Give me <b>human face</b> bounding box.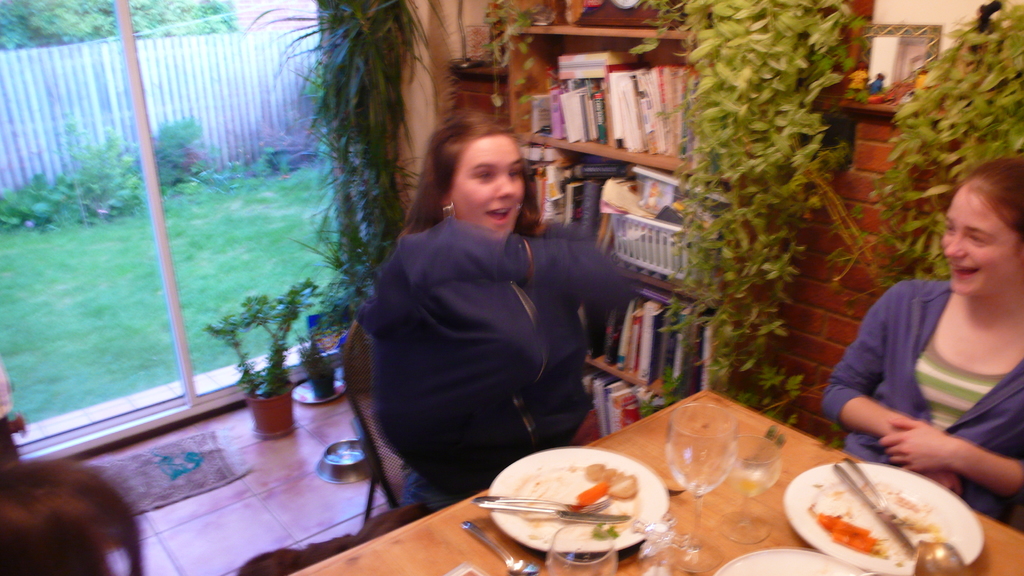
Rect(449, 134, 532, 241).
